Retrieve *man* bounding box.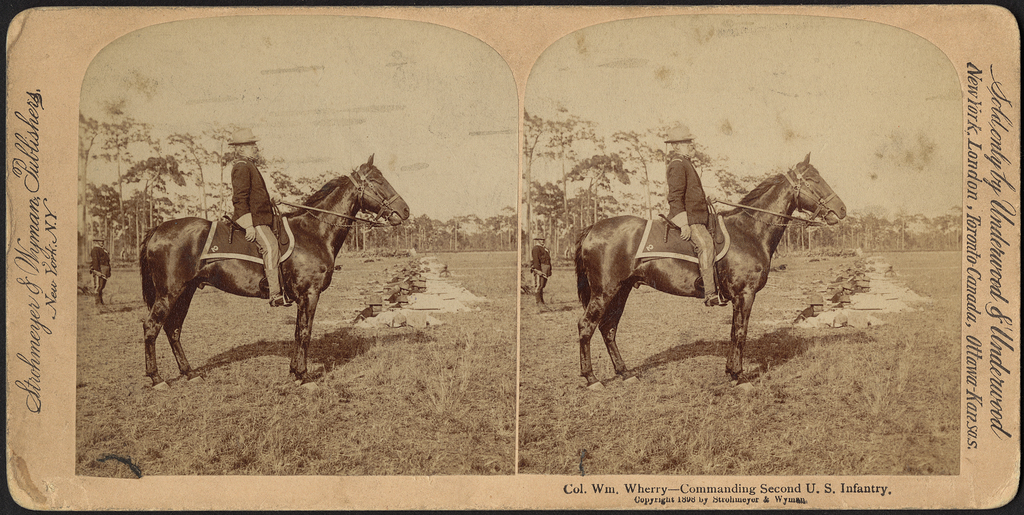
Bounding box: (x1=236, y1=127, x2=302, y2=304).
